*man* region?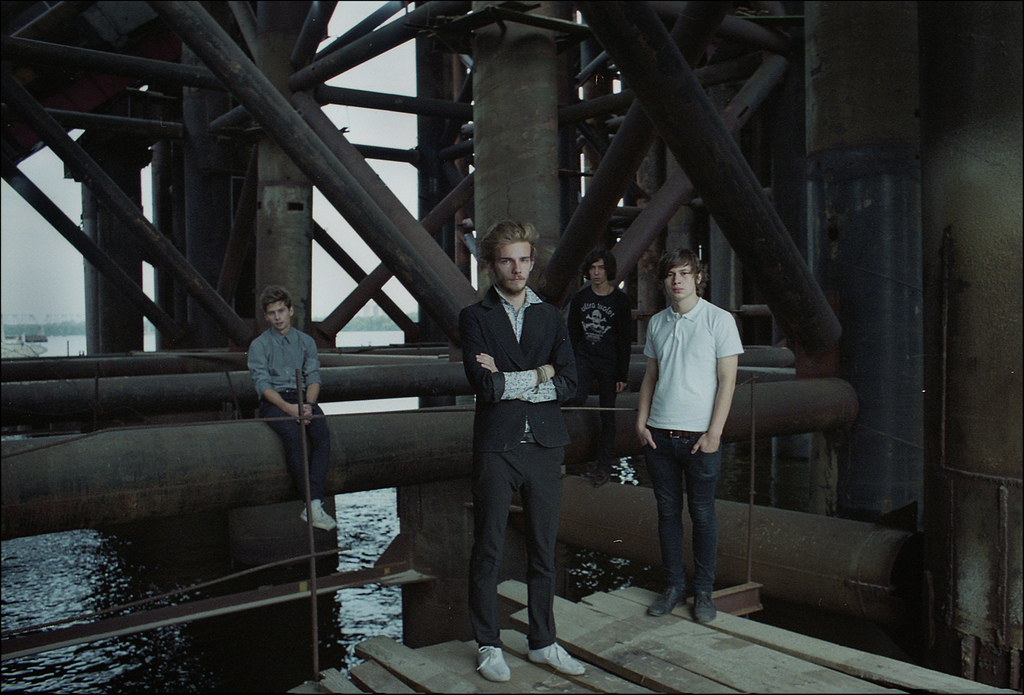
left=631, top=255, right=756, bottom=632
